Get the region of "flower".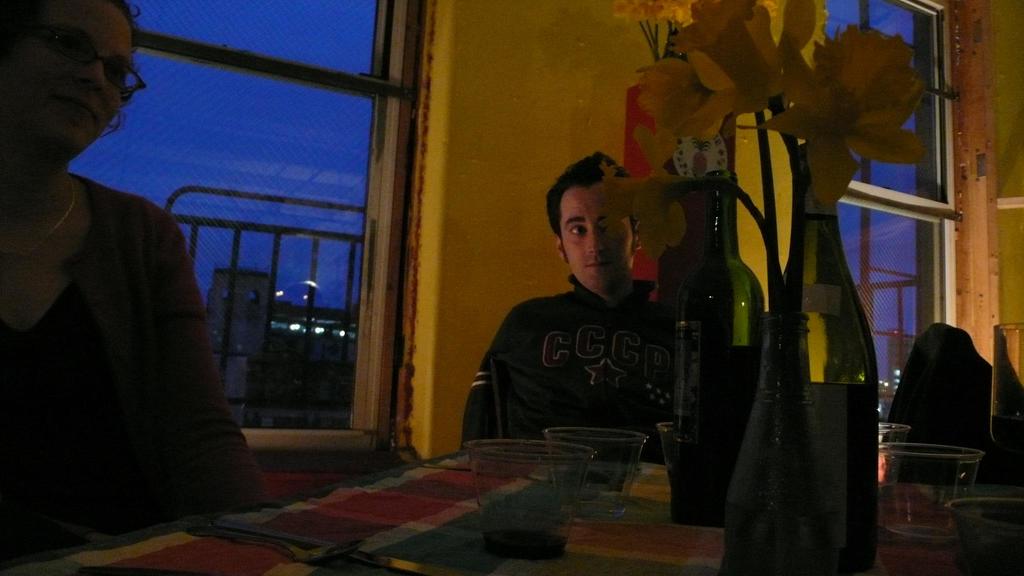
bbox(600, 125, 735, 268).
